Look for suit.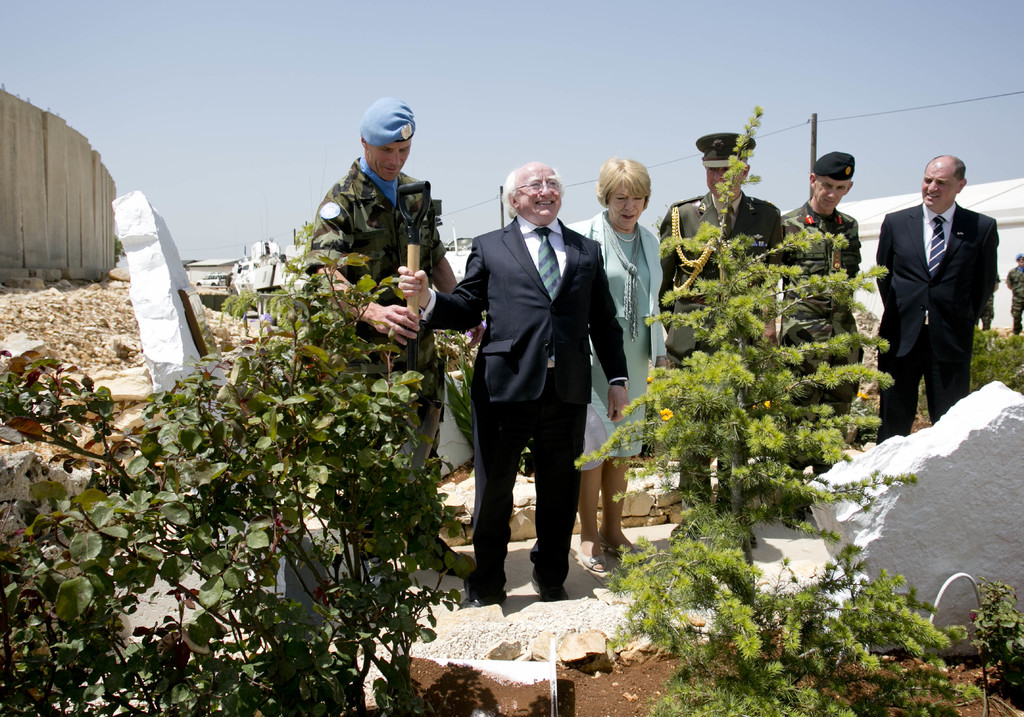
Found: [778,202,860,497].
